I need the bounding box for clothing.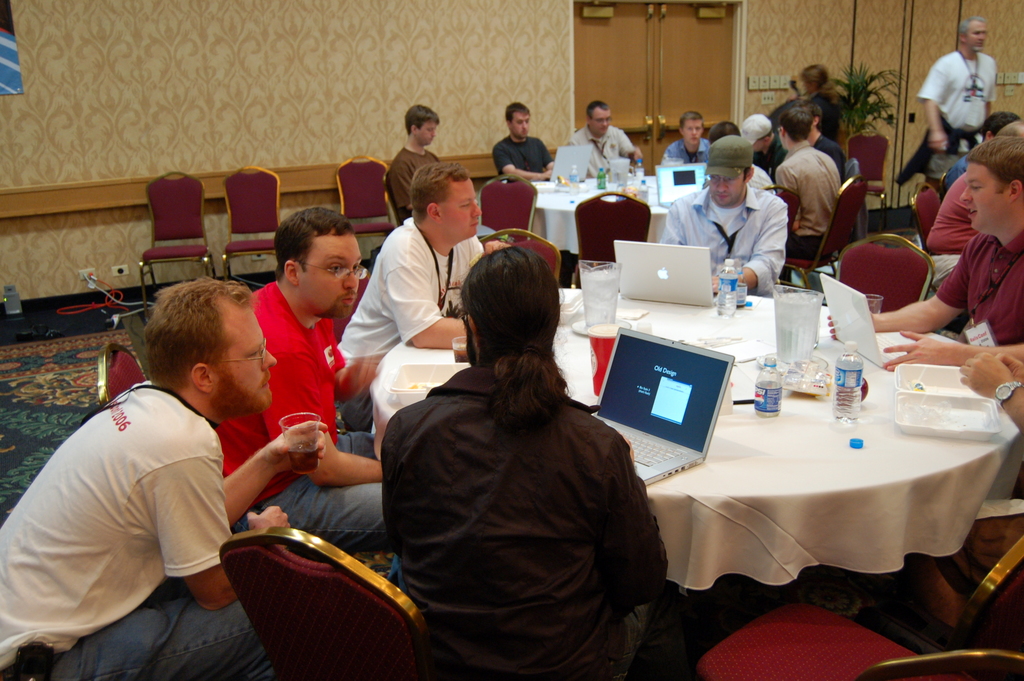
Here it is: region(216, 280, 346, 509).
